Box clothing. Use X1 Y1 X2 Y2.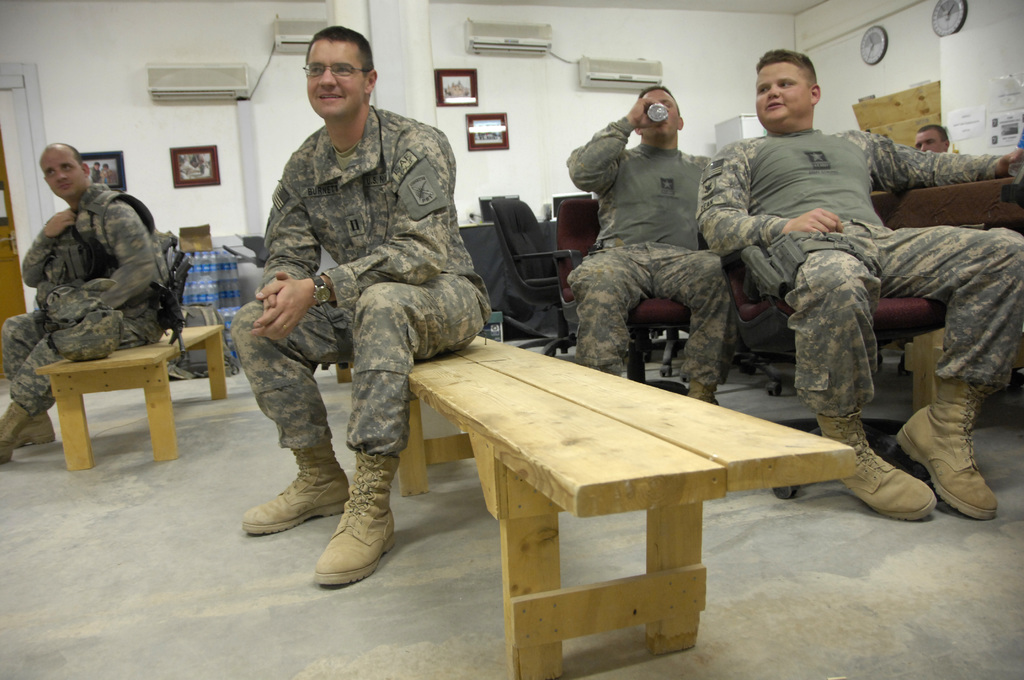
0 181 171 398.
